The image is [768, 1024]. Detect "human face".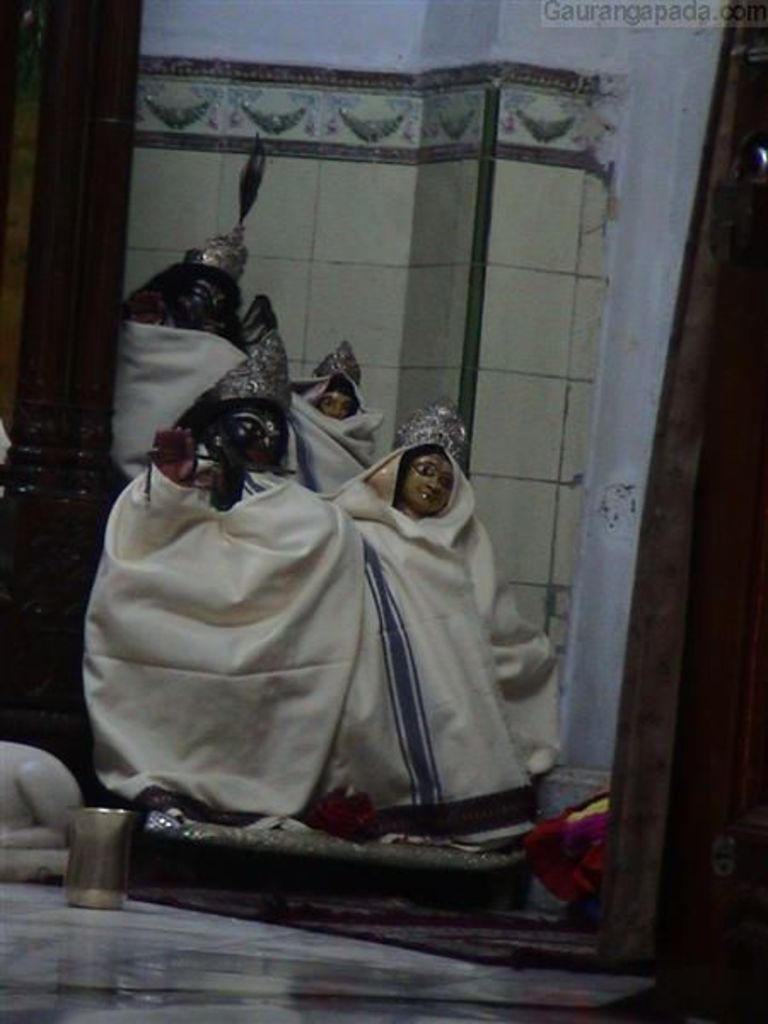
Detection: region(410, 452, 454, 512).
